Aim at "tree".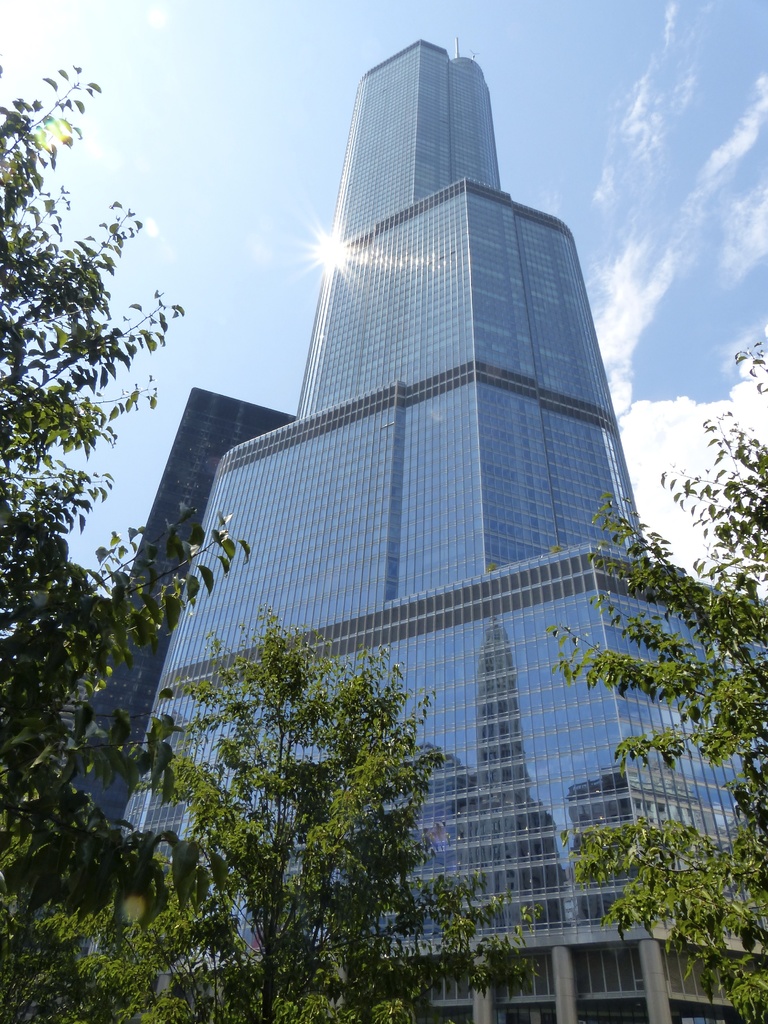
Aimed at <region>544, 344, 767, 1023</region>.
